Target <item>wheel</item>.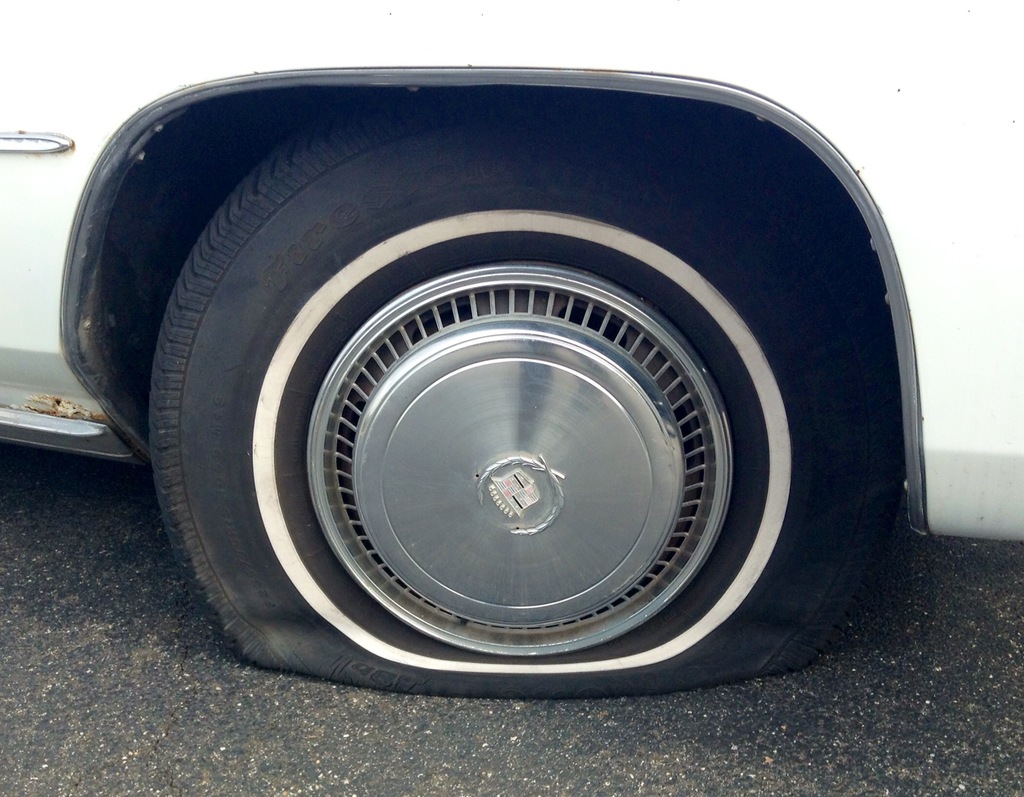
Target region: locate(110, 113, 854, 707).
